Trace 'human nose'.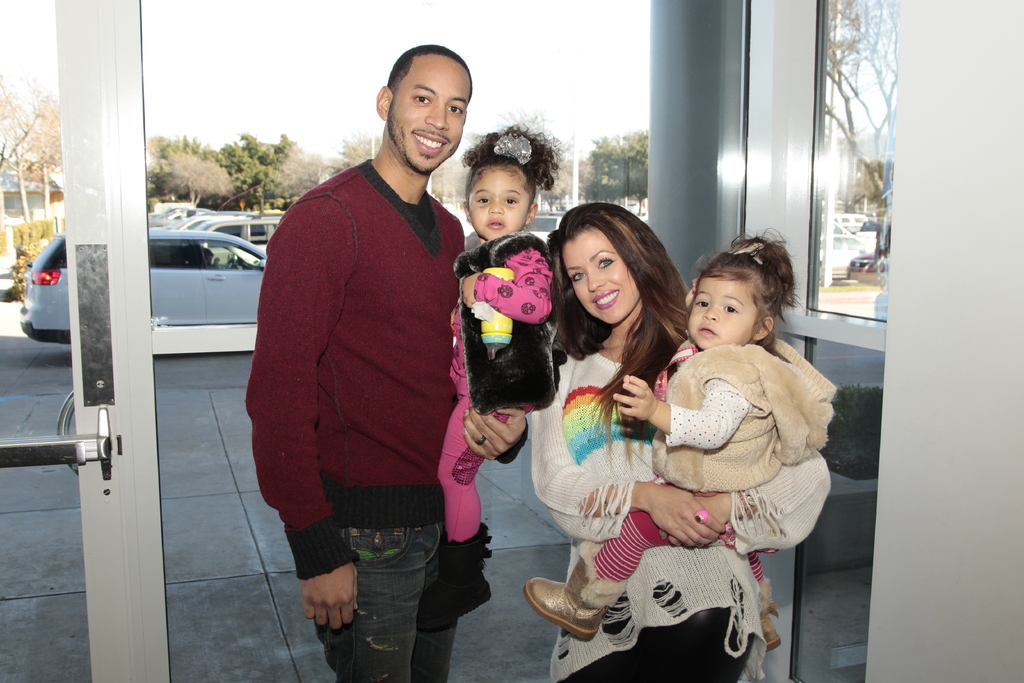
Traced to [x1=424, y1=104, x2=451, y2=129].
